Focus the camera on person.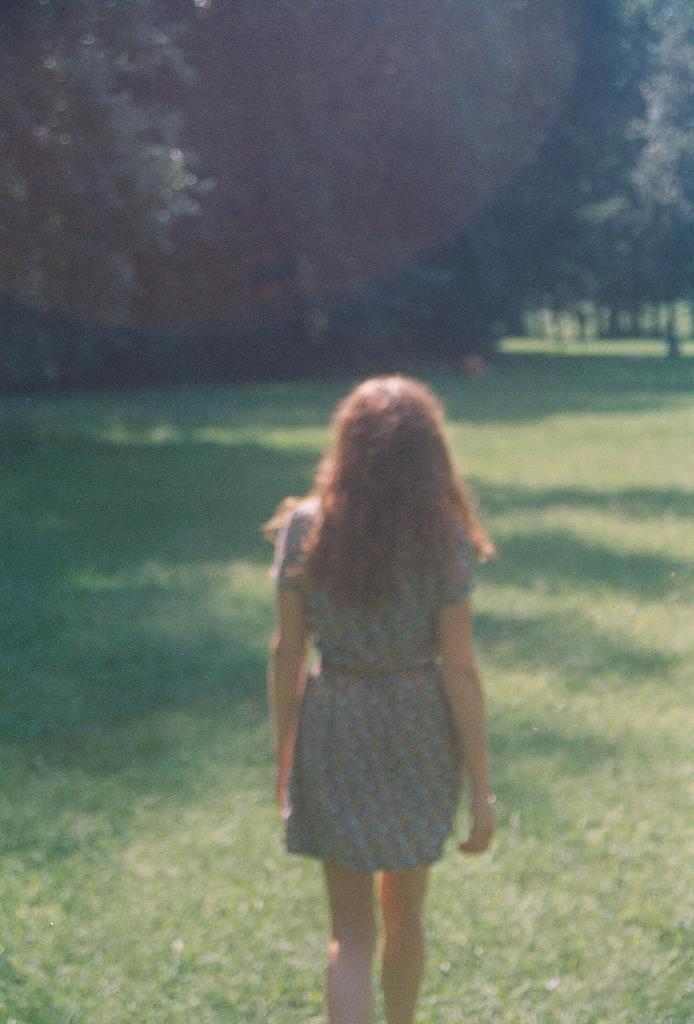
Focus region: BBox(219, 337, 513, 1023).
